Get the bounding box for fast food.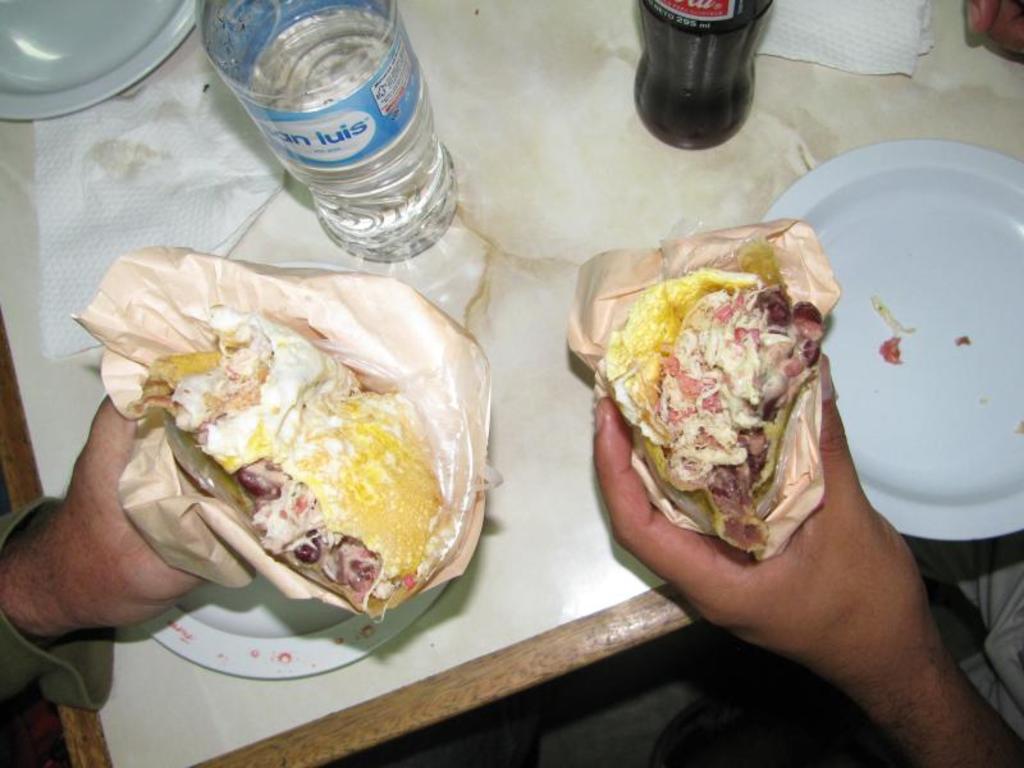
600,239,828,553.
